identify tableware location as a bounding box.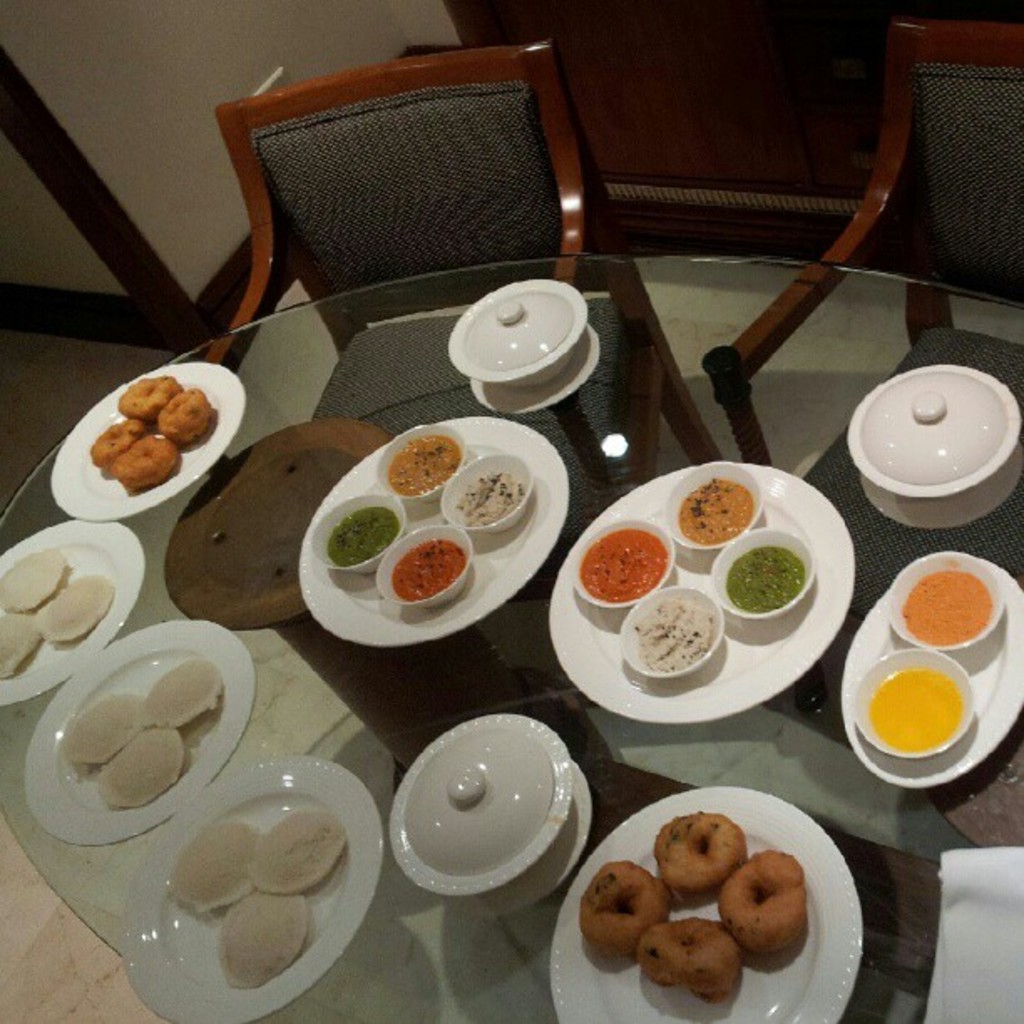
[x1=28, y1=622, x2=256, y2=847].
